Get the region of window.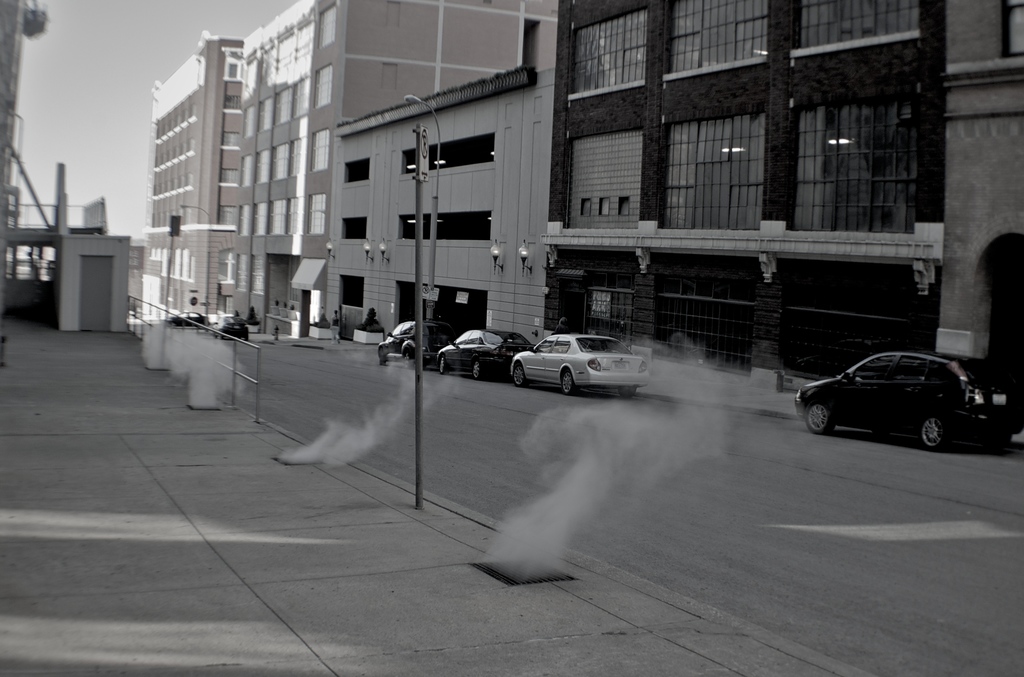
bbox=[341, 217, 367, 241].
